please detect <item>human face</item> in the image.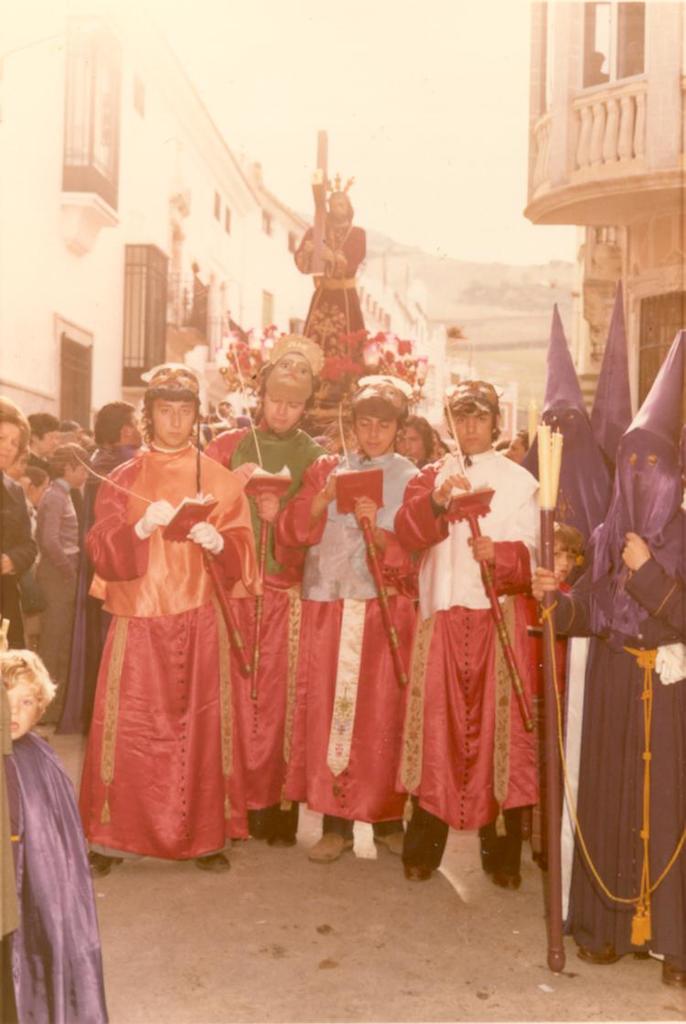
left=150, top=399, right=195, bottom=445.
